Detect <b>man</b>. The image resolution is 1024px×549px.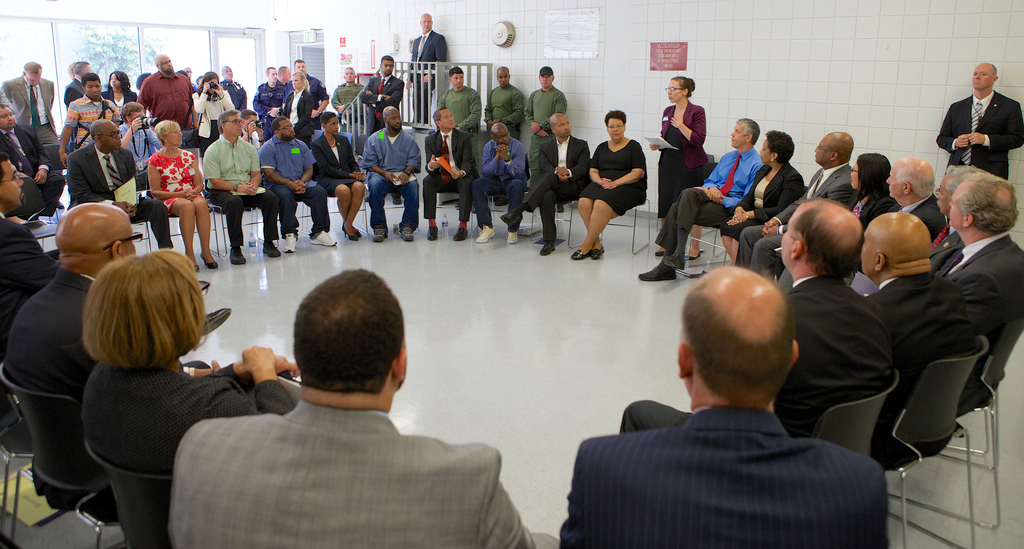
<bbox>0, 99, 67, 218</bbox>.
